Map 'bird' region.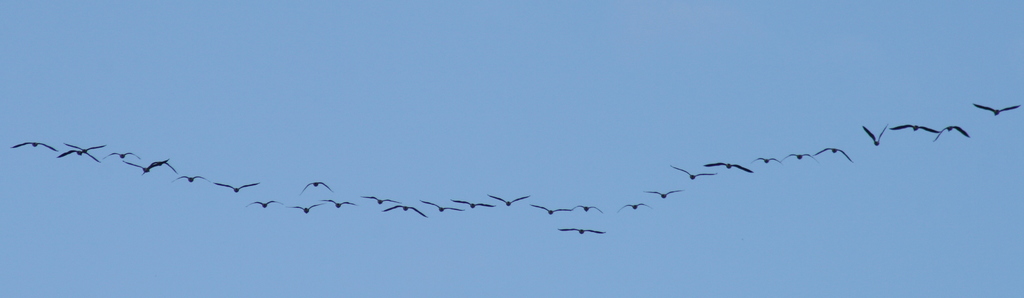
Mapped to <region>170, 174, 212, 185</region>.
